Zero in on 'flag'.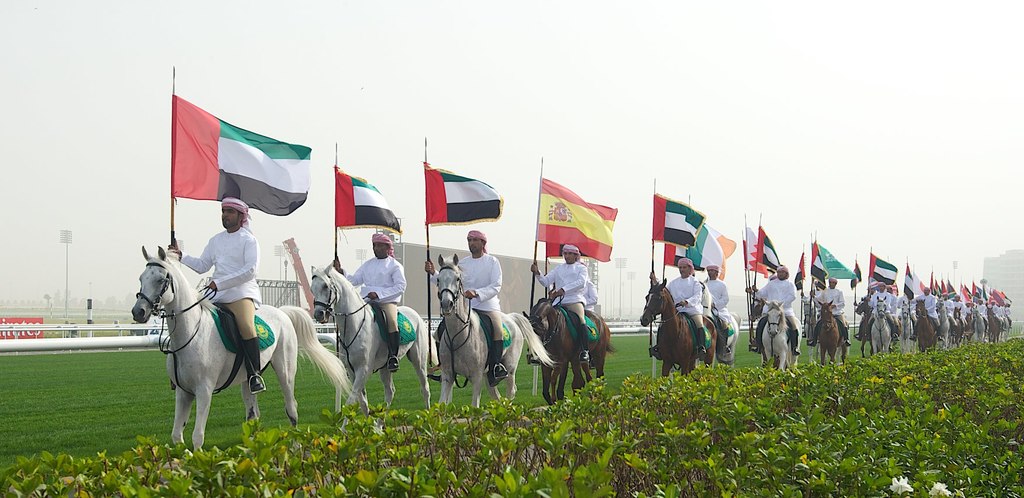
Zeroed in: x1=992, y1=291, x2=1007, y2=309.
